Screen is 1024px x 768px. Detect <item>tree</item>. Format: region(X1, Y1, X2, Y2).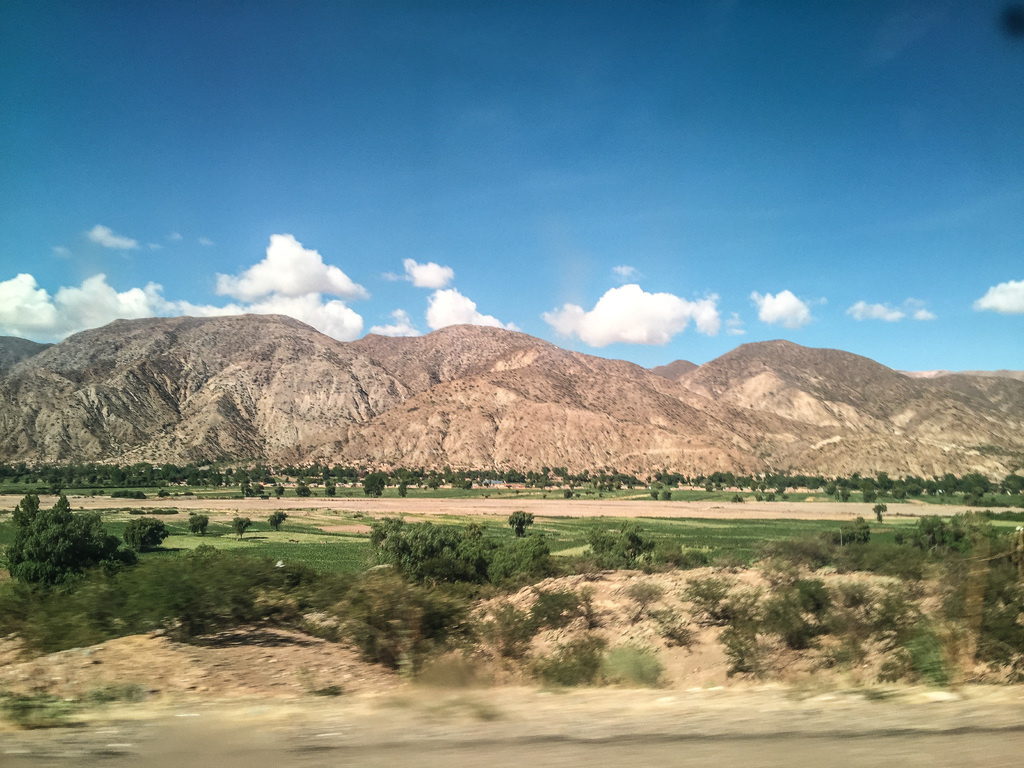
region(504, 506, 536, 538).
